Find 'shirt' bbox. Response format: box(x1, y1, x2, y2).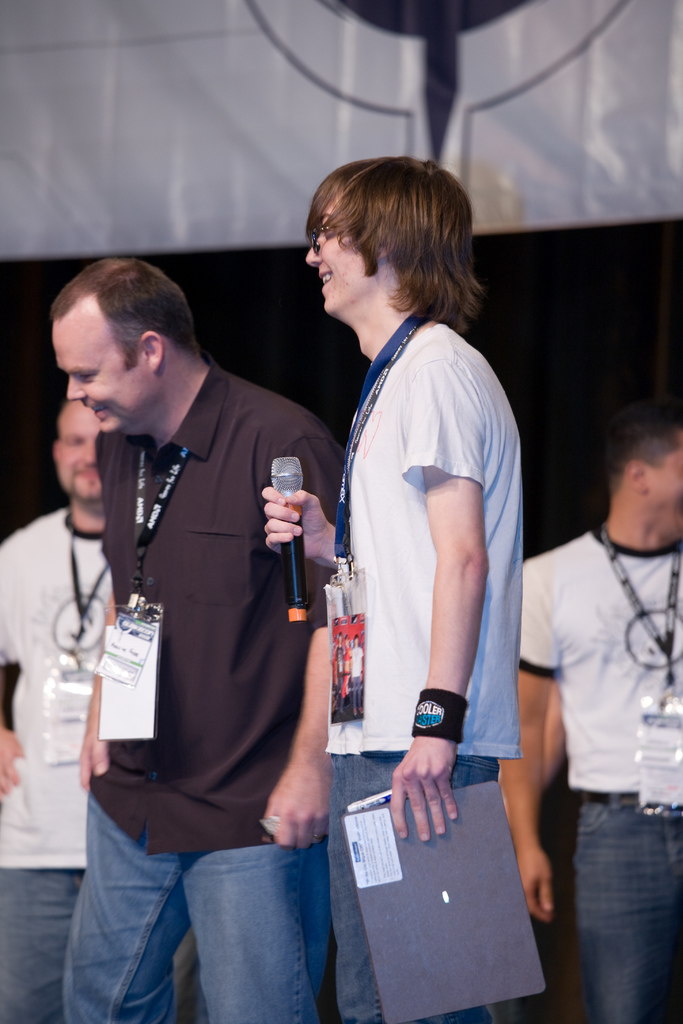
box(92, 351, 340, 851).
